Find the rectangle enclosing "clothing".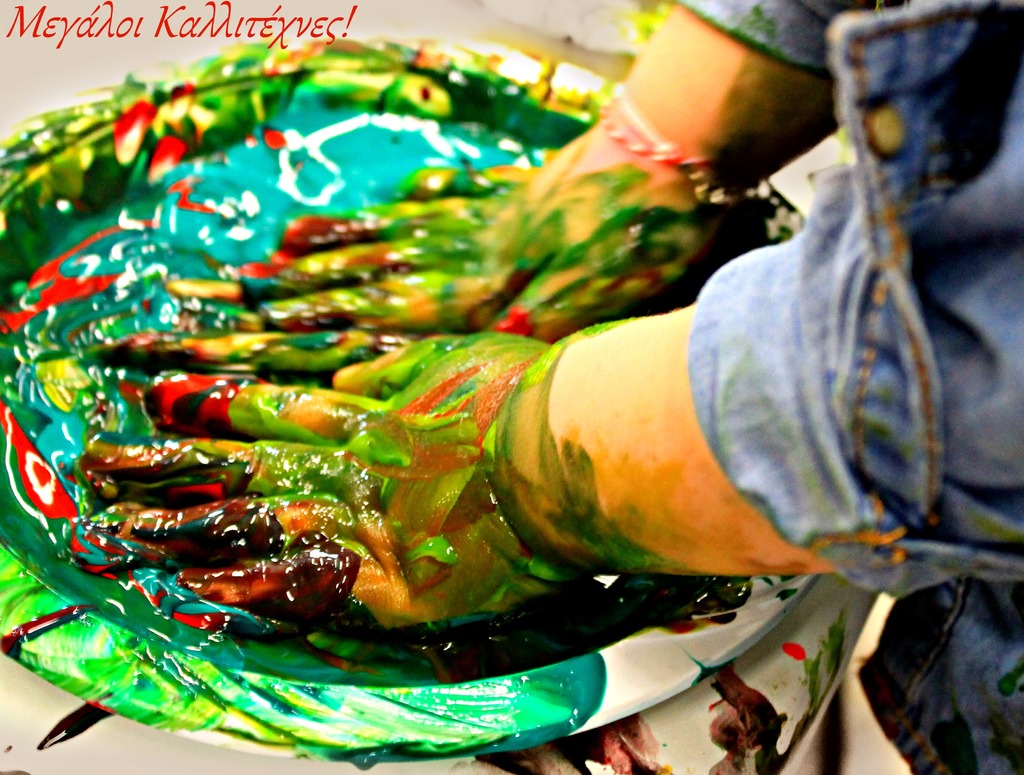
BBox(670, 0, 1023, 774).
